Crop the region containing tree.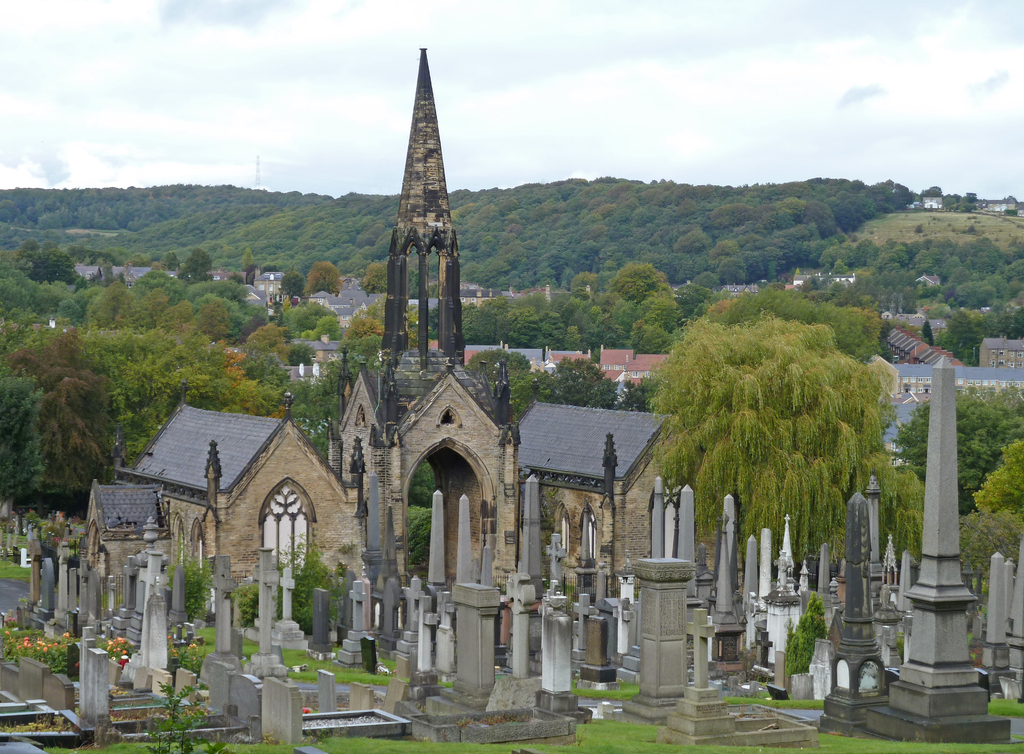
Crop region: (518,361,625,409).
